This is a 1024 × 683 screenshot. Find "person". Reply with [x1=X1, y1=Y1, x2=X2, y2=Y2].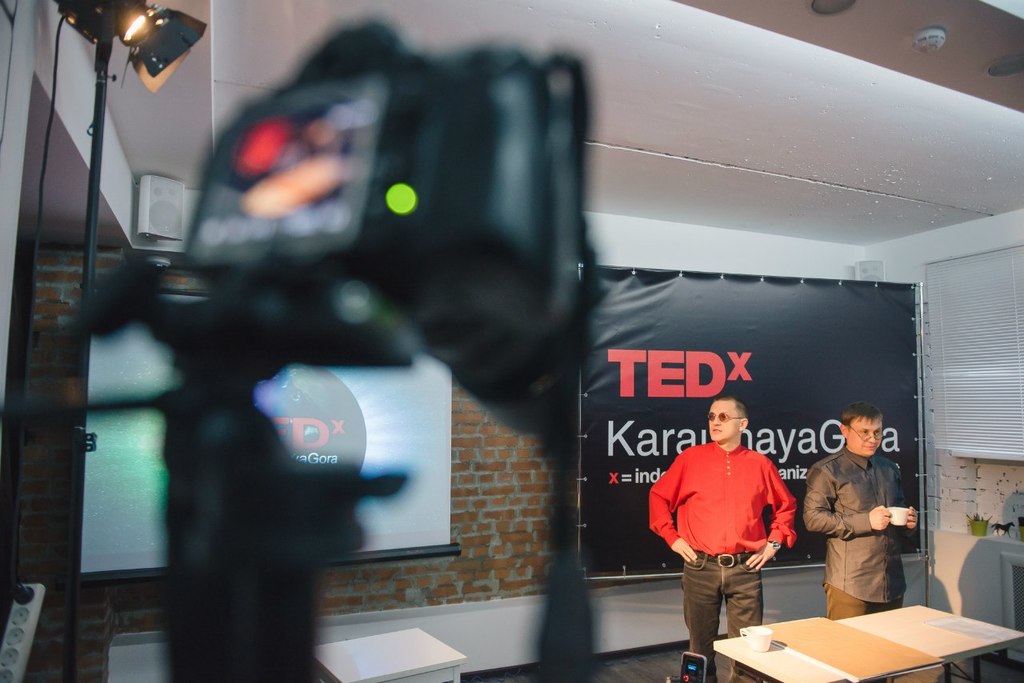
[x1=819, y1=409, x2=912, y2=637].
